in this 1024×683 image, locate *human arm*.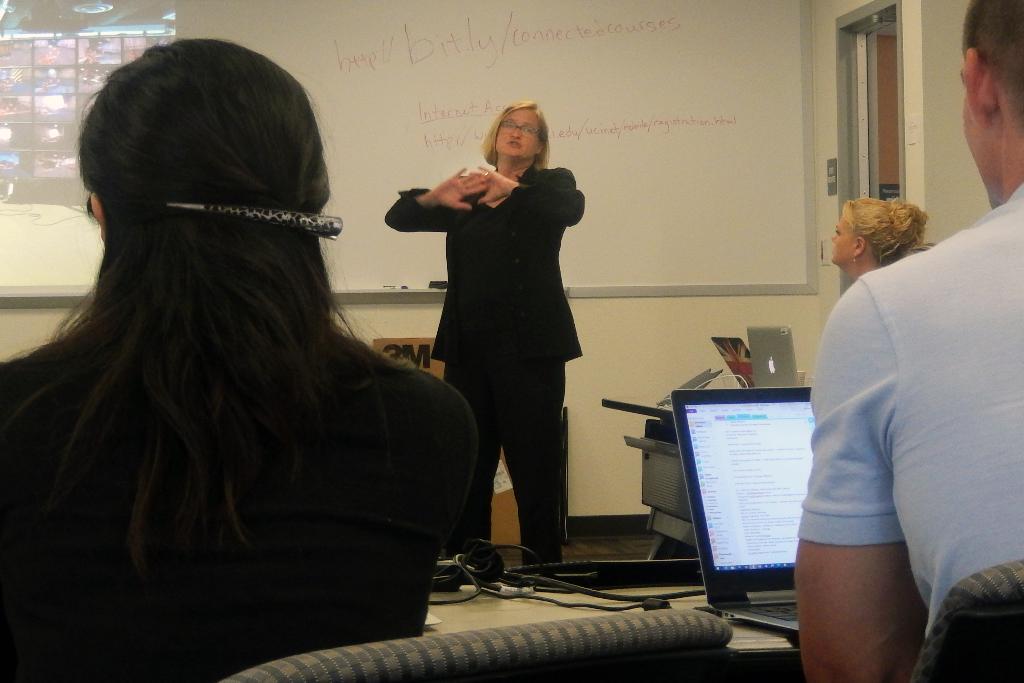
Bounding box: x1=382, y1=158, x2=483, y2=245.
